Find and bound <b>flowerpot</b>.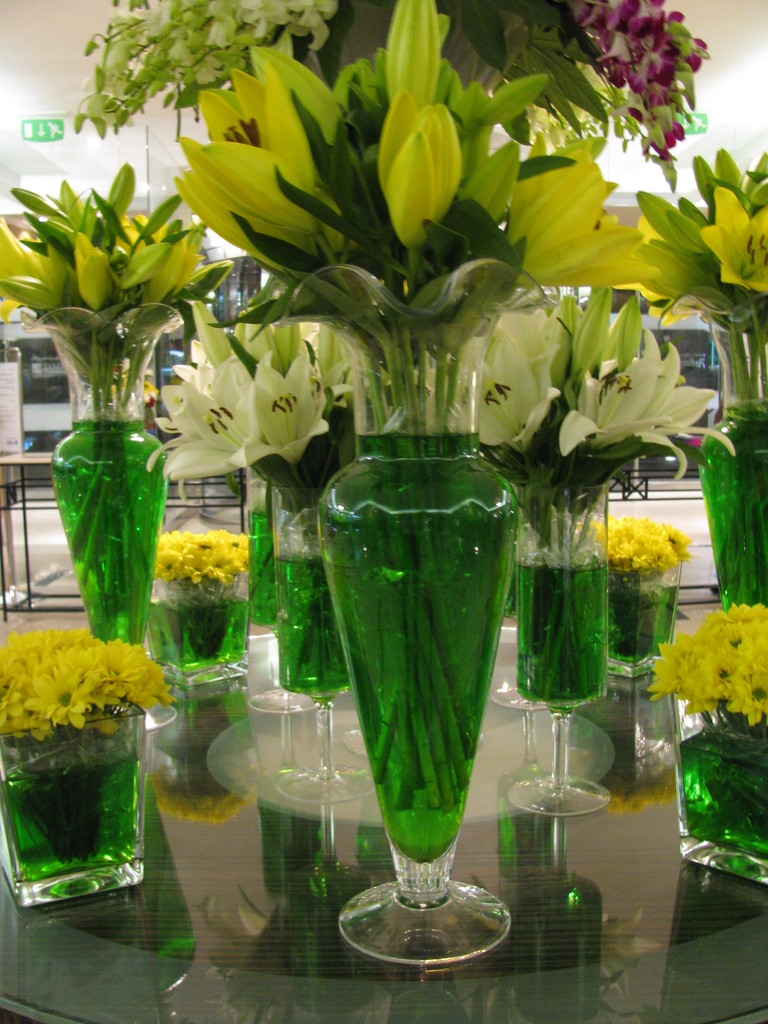
Bound: [698,401,767,609].
